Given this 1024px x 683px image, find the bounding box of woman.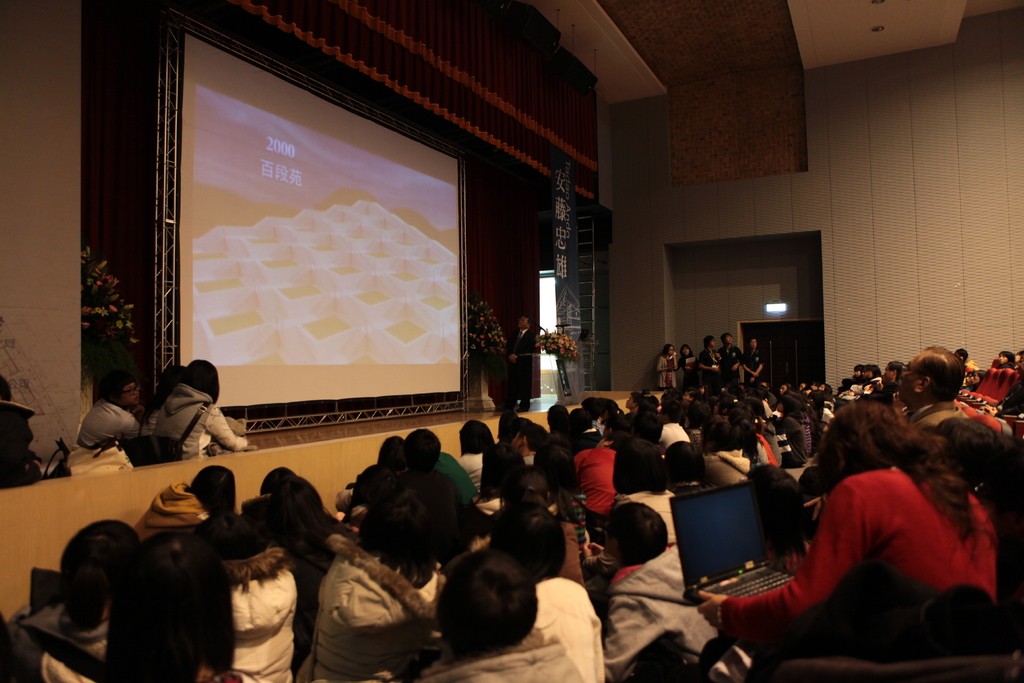
crop(275, 474, 333, 649).
